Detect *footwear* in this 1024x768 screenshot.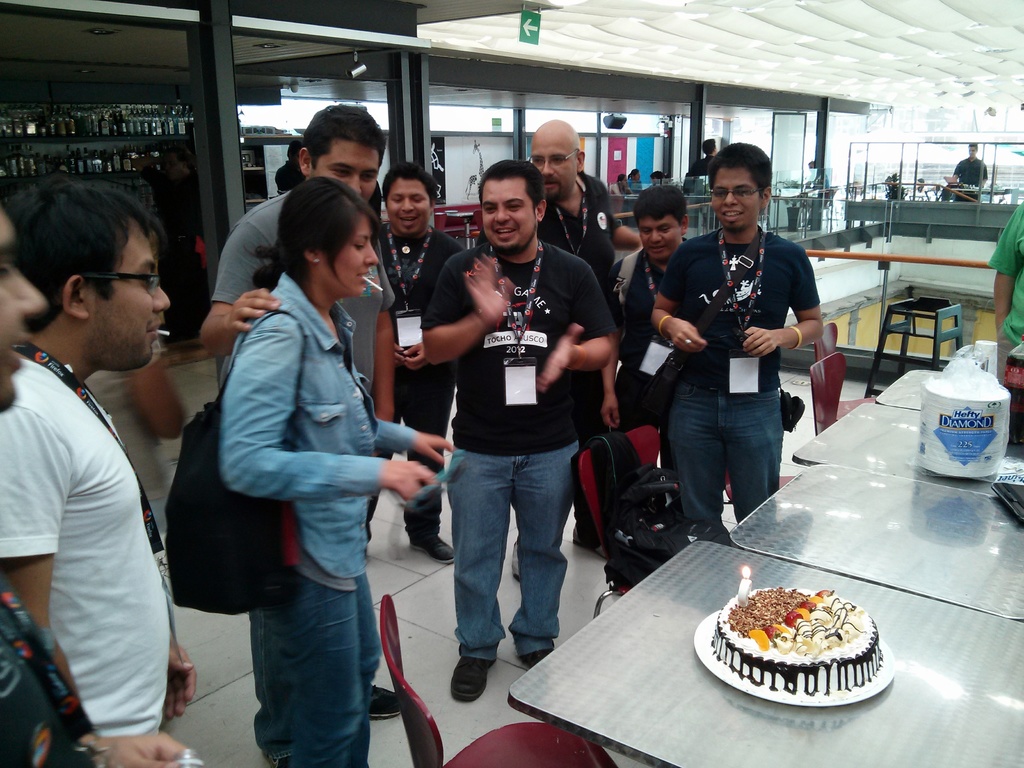
Detection: BBox(449, 657, 498, 703).
